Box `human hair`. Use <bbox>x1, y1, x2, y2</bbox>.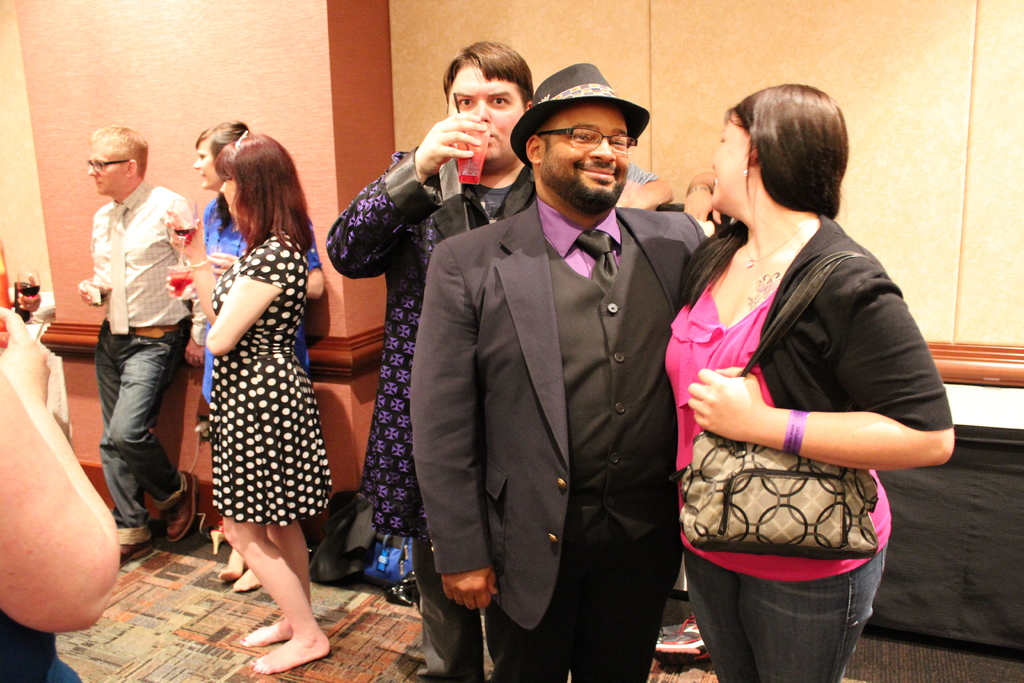
<bbox>193, 118, 244, 160</bbox>.
